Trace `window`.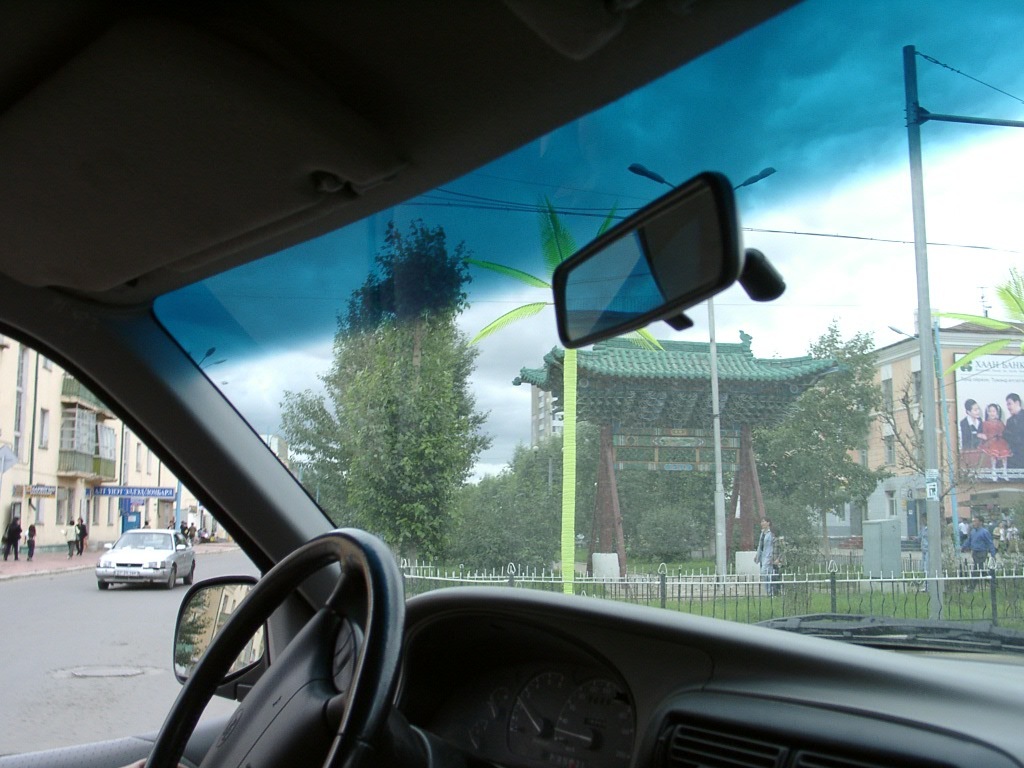
Traced to 42, 356, 56, 370.
